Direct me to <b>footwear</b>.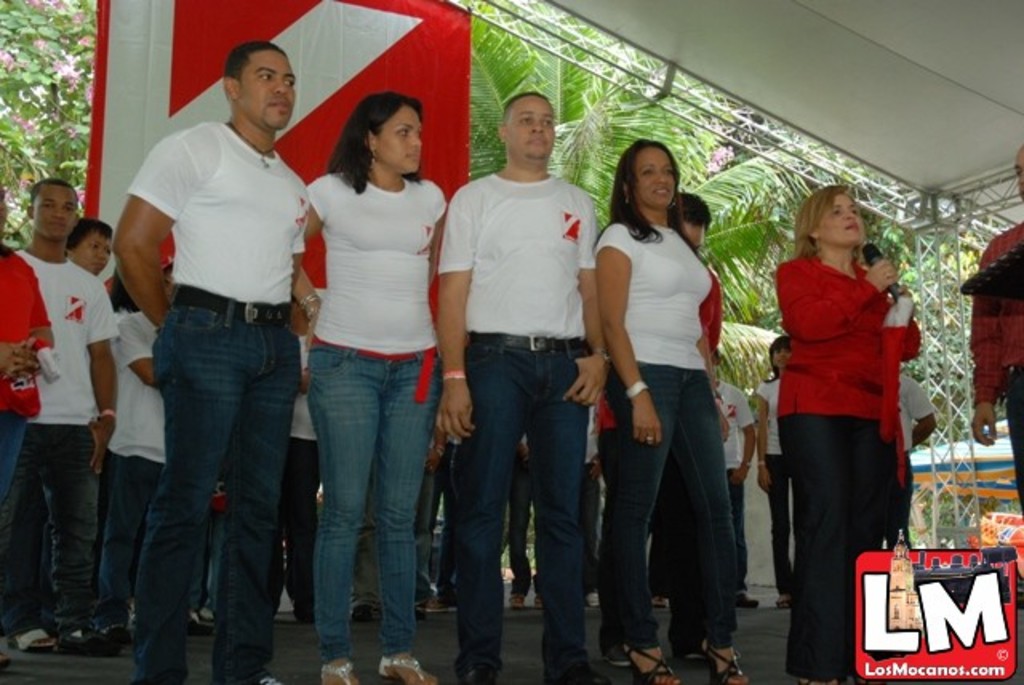
Direction: [3, 629, 59, 656].
